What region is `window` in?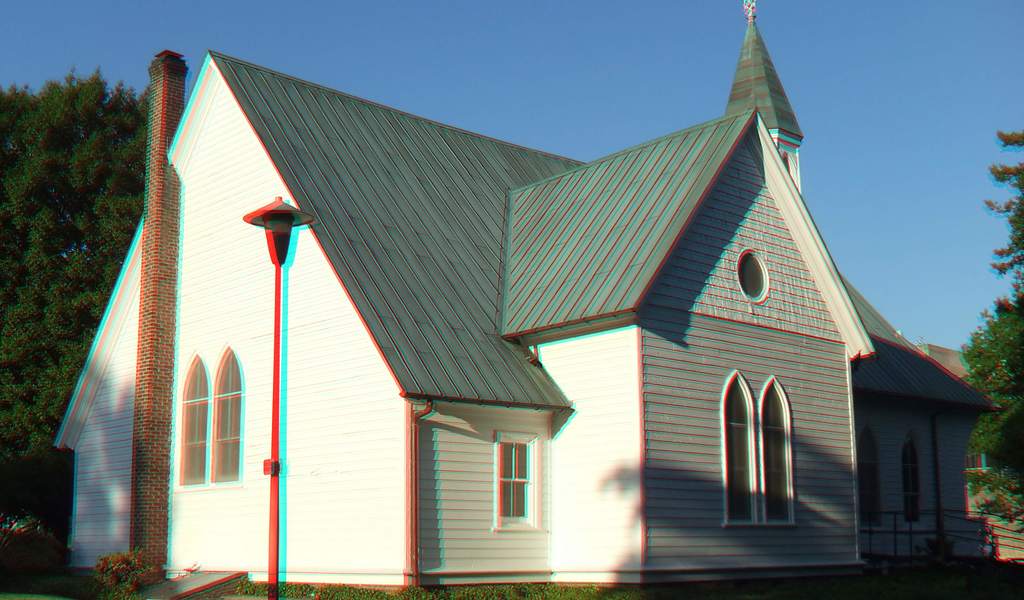
767:384:789:535.
